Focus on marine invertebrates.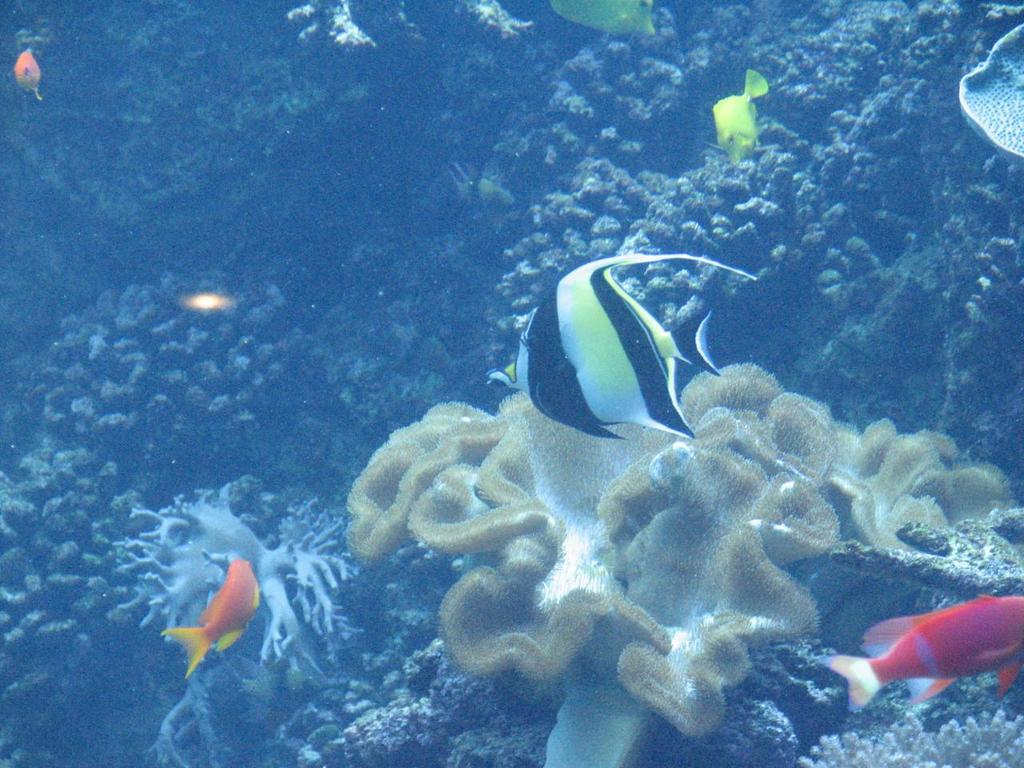
Focused at l=818, t=592, r=1023, b=713.
